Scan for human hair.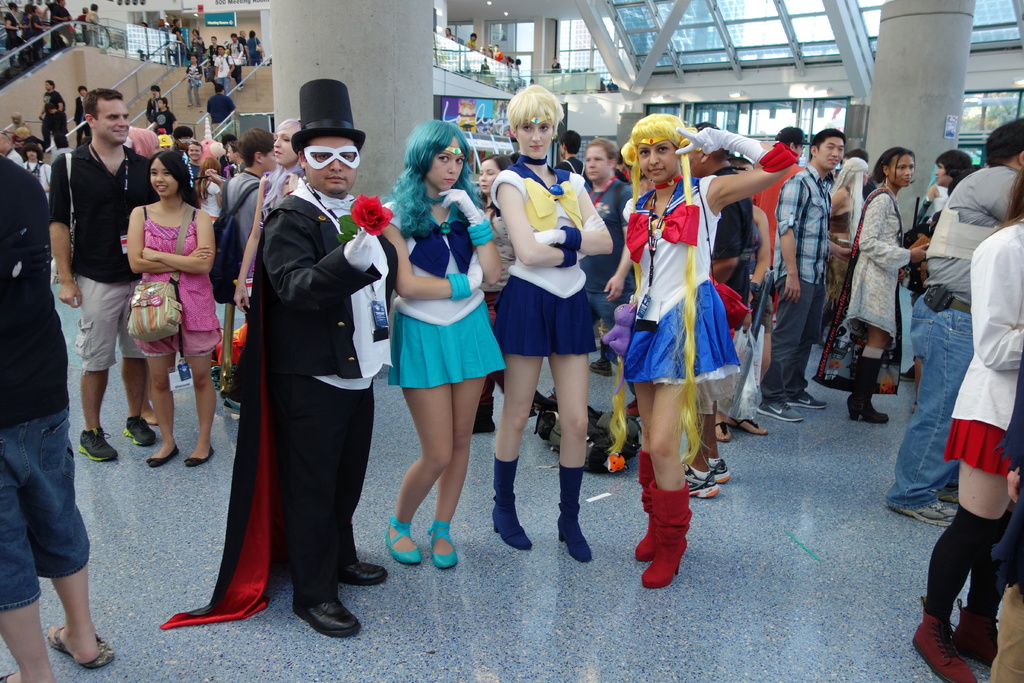
Scan result: (left=776, top=133, right=799, bottom=147).
